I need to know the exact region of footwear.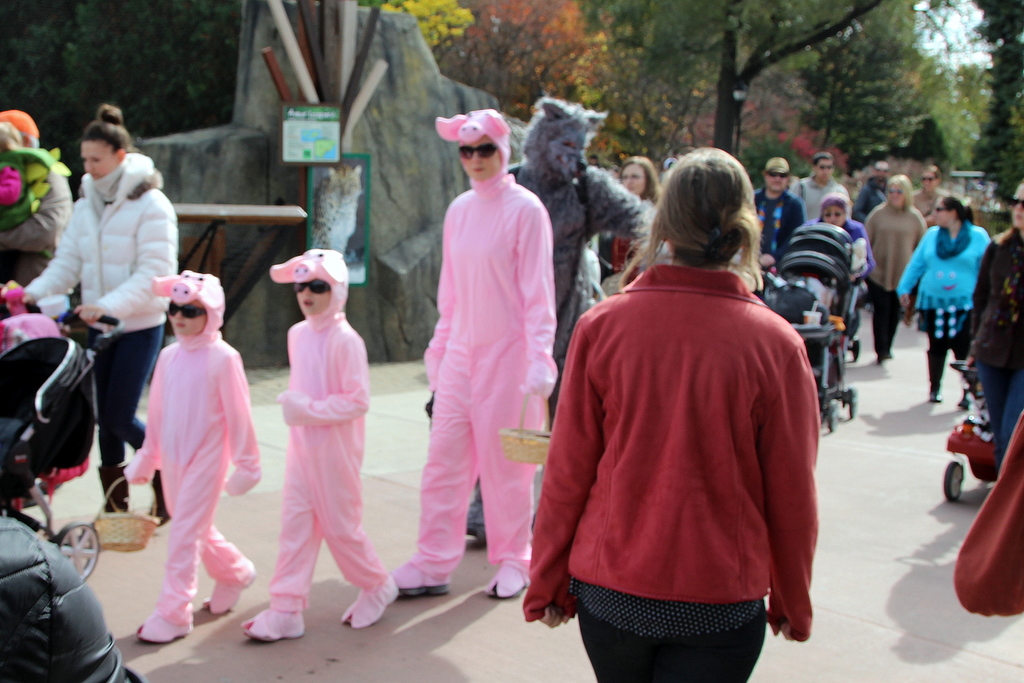
Region: [139, 609, 194, 646].
